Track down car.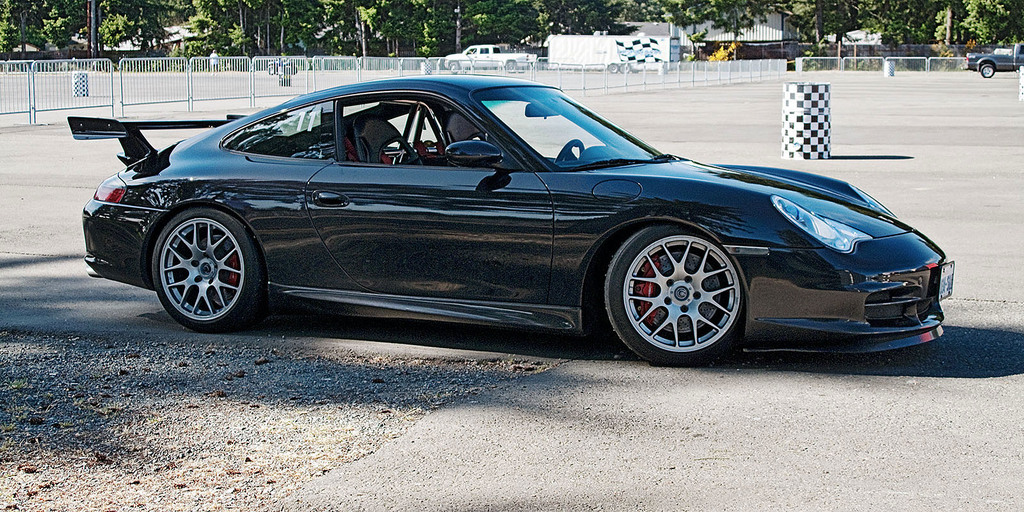
Tracked to (x1=63, y1=72, x2=953, y2=360).
